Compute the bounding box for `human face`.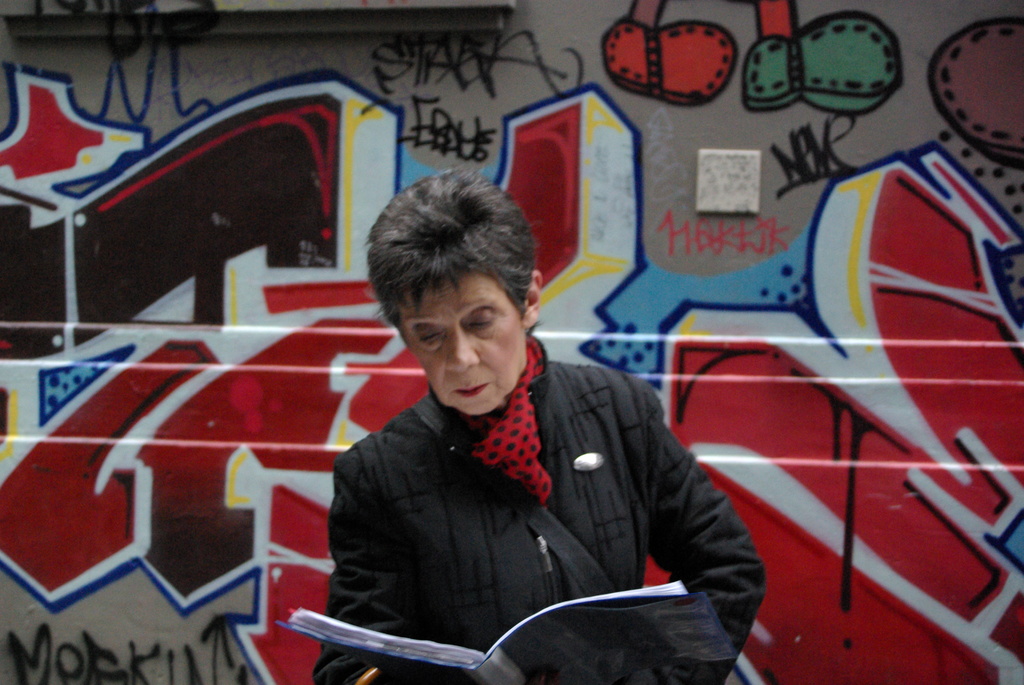
l=399, t=272, r=527, b=418.
